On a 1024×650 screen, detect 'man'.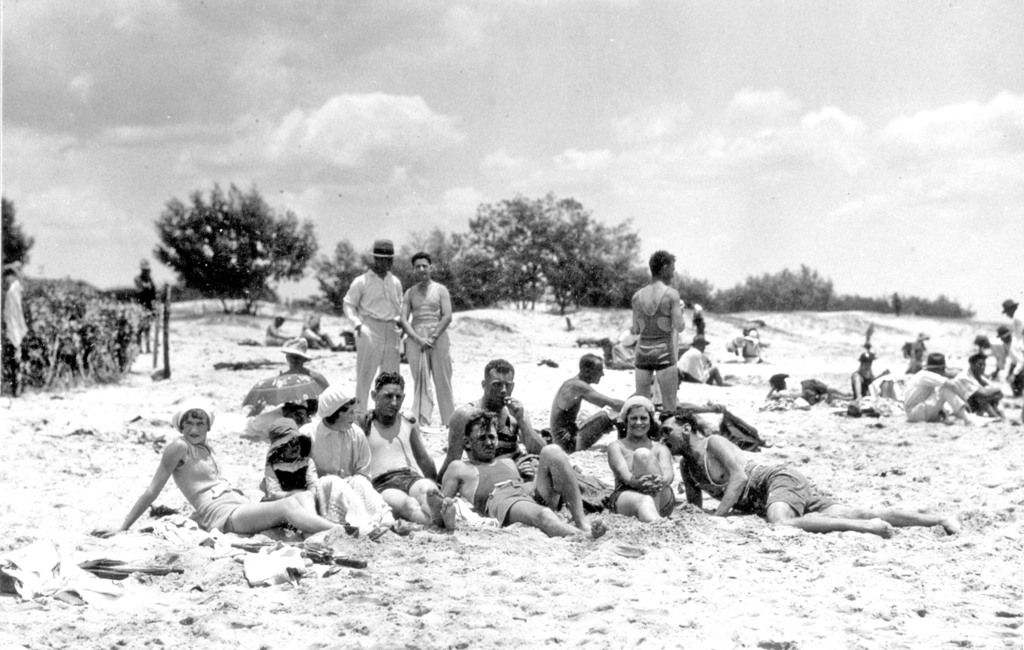
bbox(420, 403, 606, 545).
